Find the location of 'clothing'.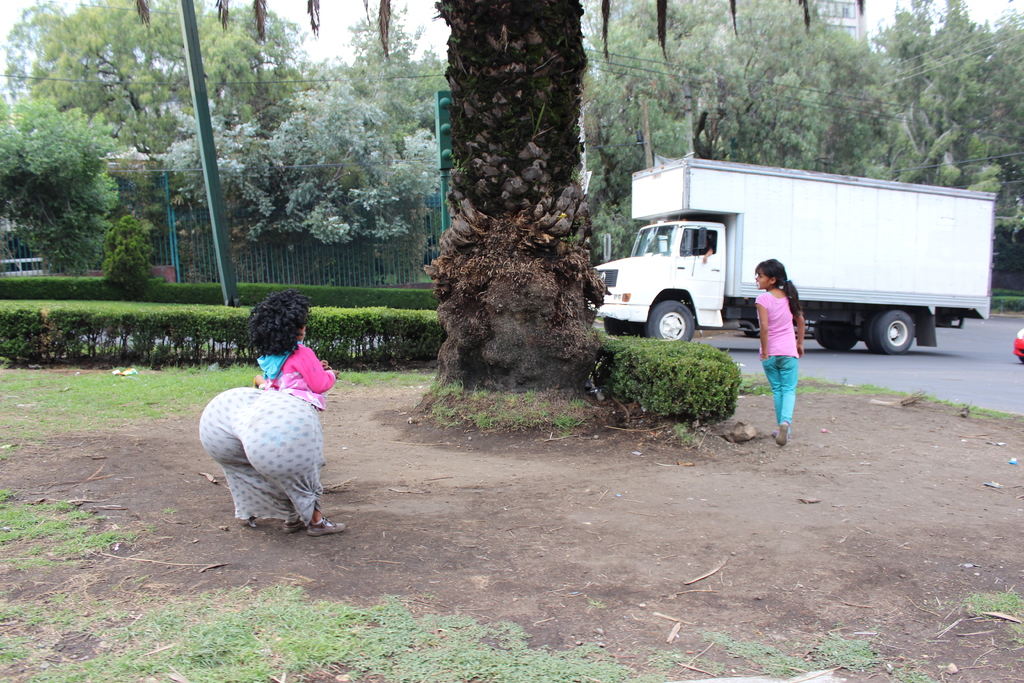
Location: [left=748, top=284, right=808, bottom=441].
